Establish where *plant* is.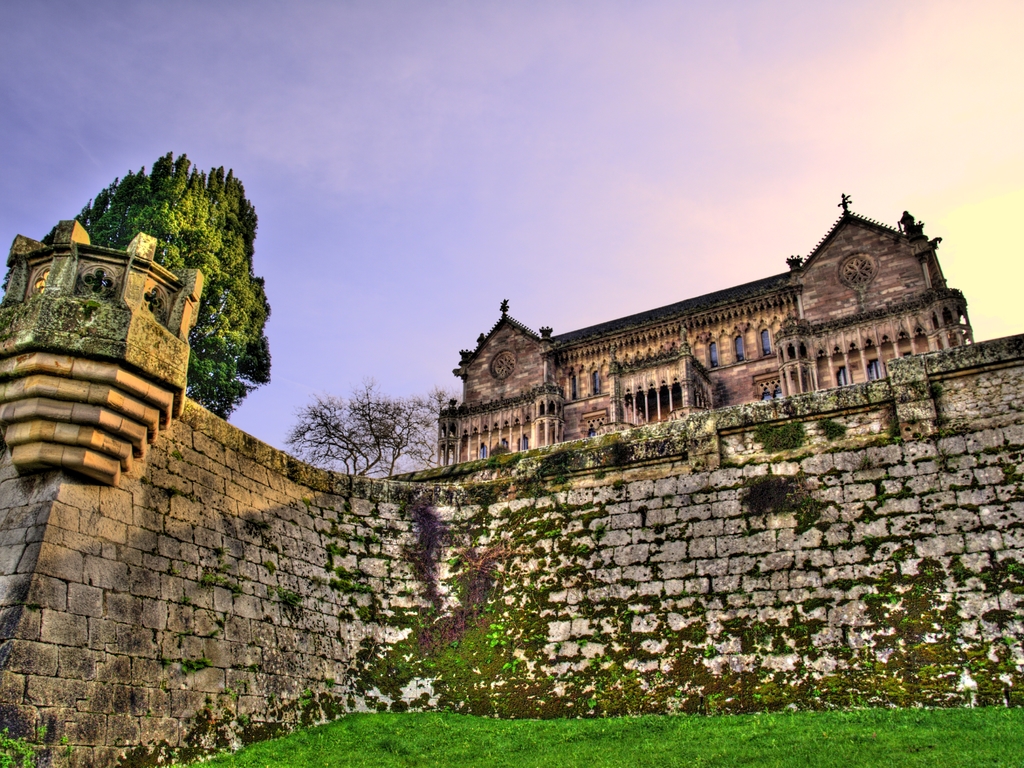
Established at (left=816, top=417, right=849, bottom=442).
